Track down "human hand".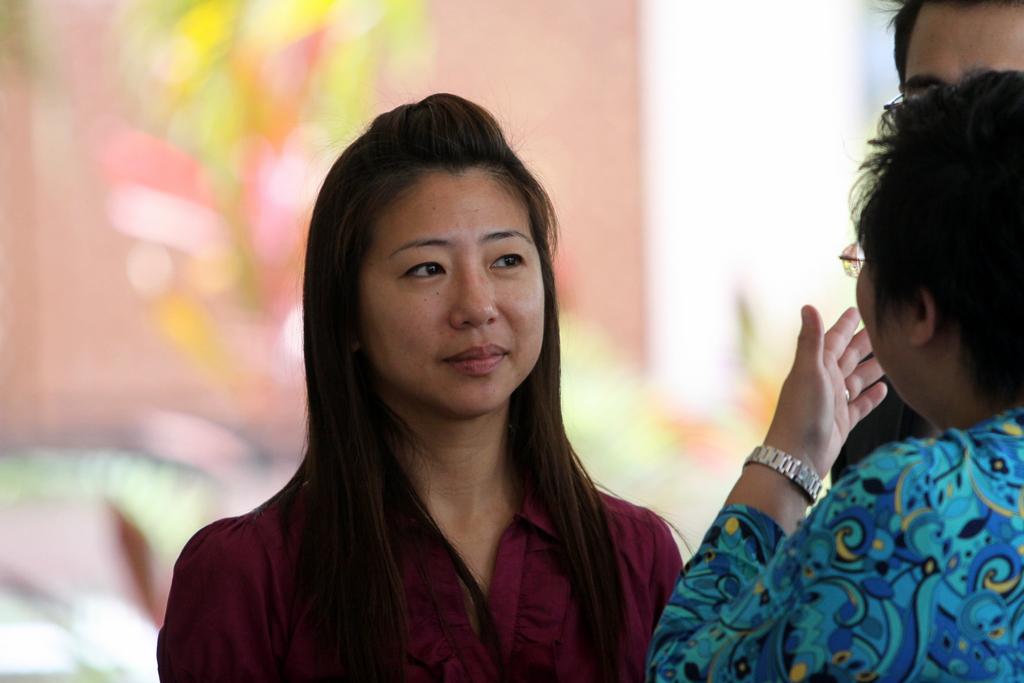
Tracked to bbox=(750, 284, 904, 500).
